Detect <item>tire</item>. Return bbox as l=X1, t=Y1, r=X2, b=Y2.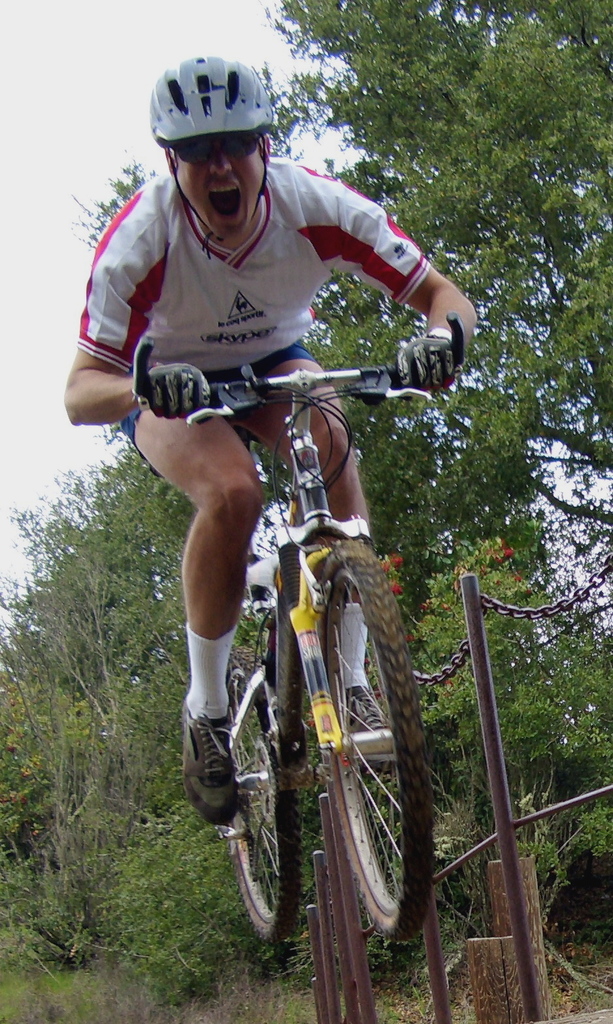
l=330, t=541, r=427, b=938.
